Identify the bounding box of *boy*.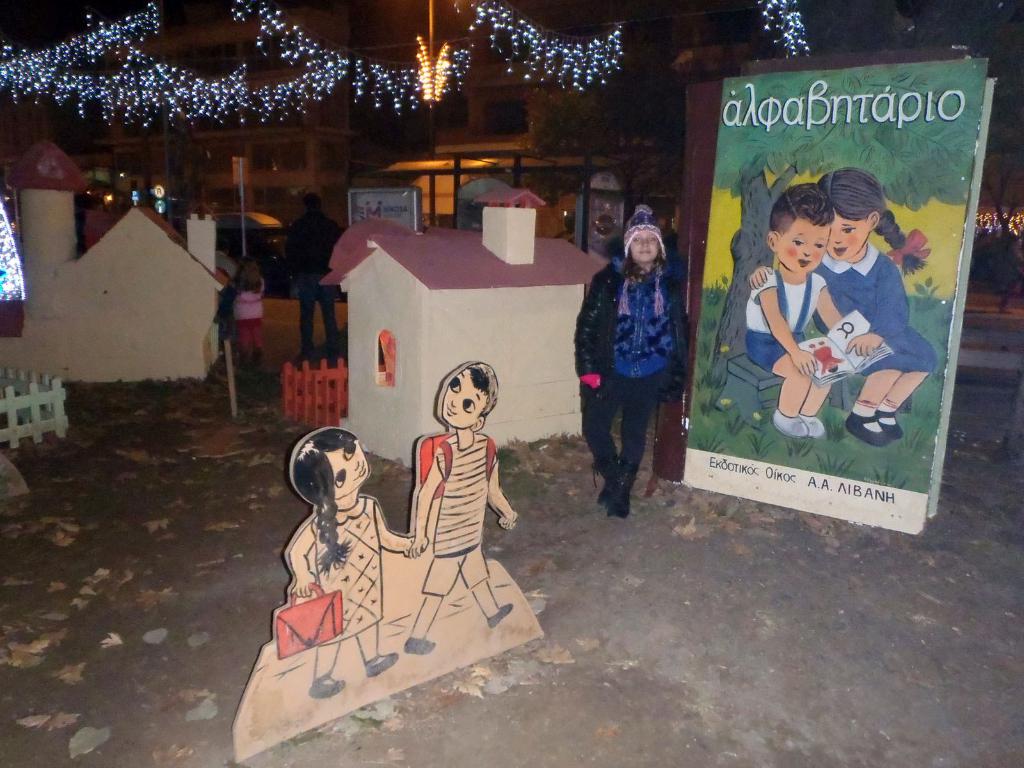
401/362/520/648.
